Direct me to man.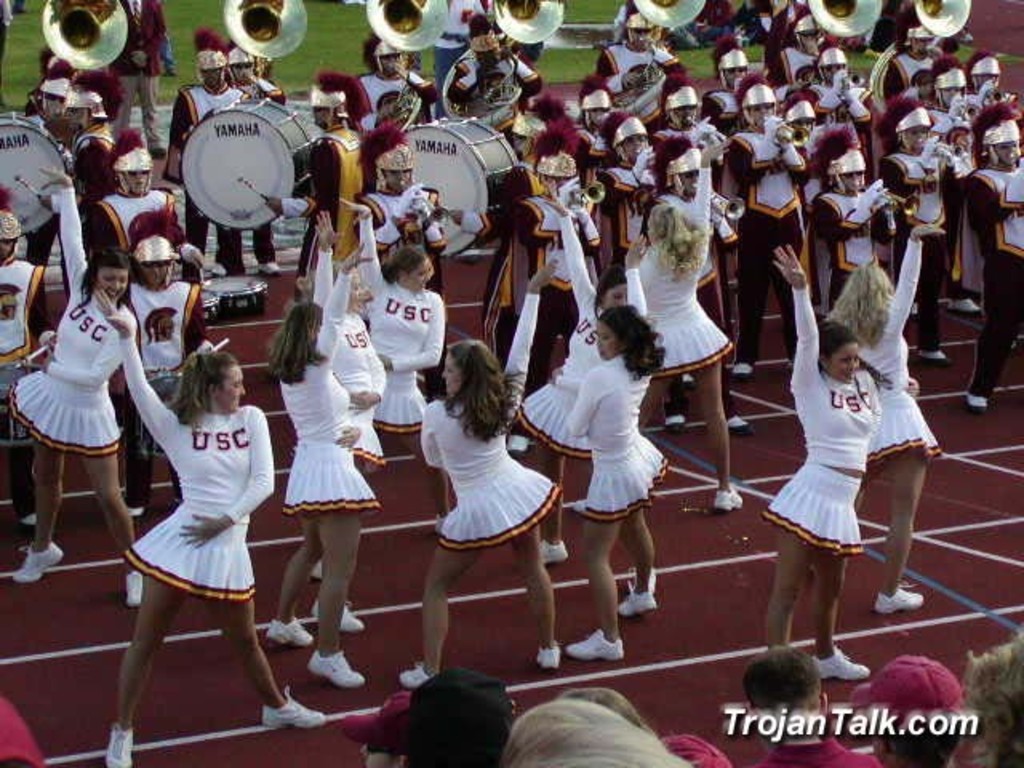
Direction: {"x1": 440, "y1": 10, "x2": 546, "y2": 128}.
